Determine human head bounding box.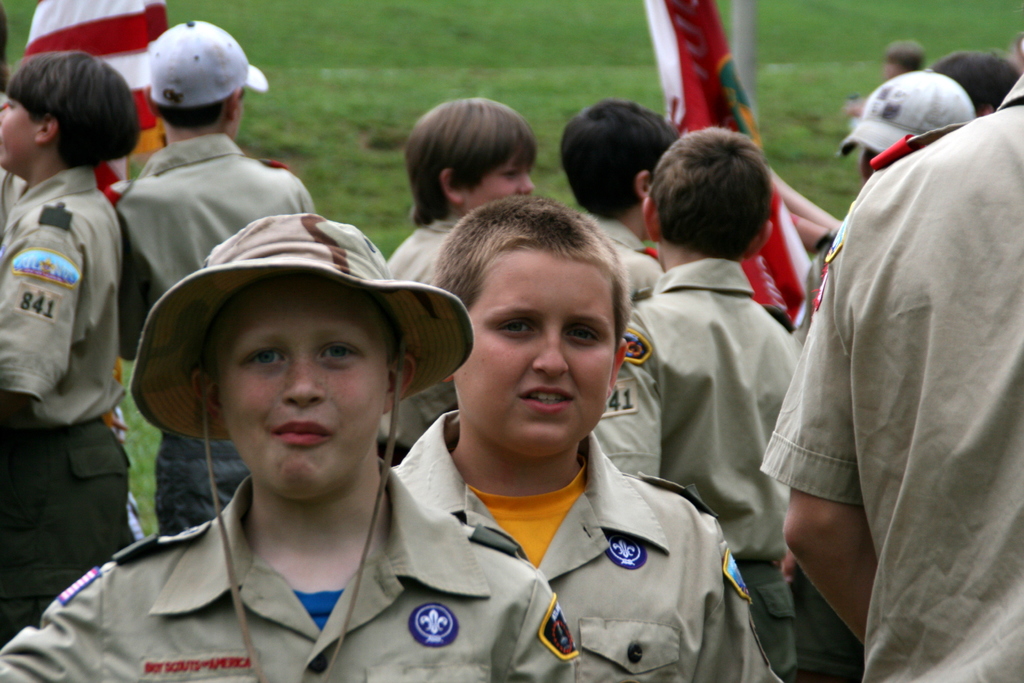
Determined: <region>639, 123, 774, 270</region>.
